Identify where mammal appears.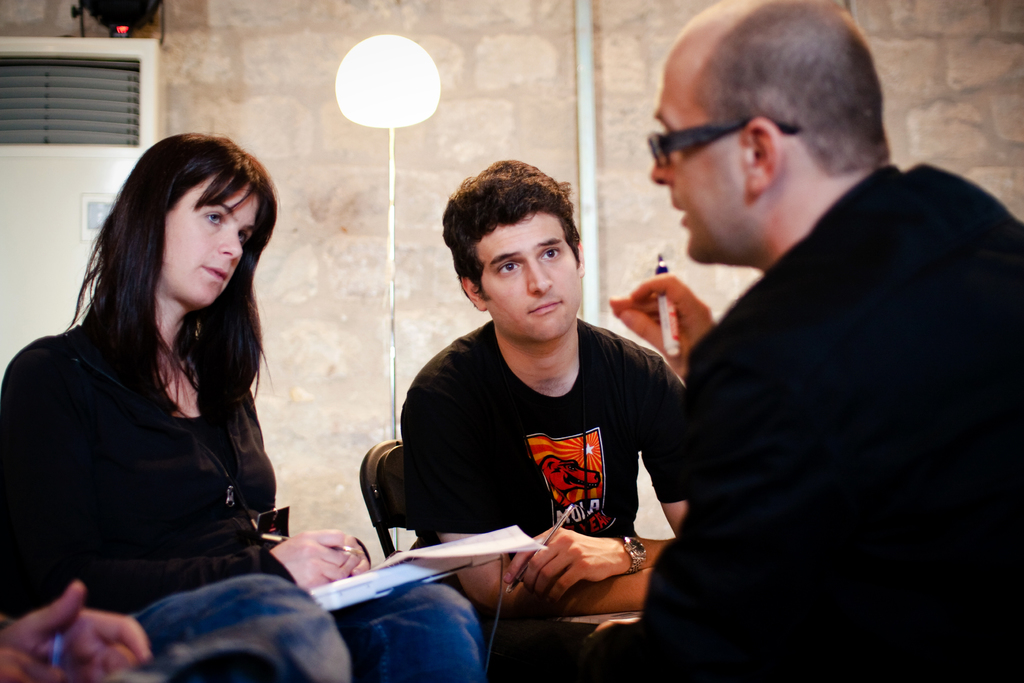
Appears at bbox=[532, 0, 1023, 682].
